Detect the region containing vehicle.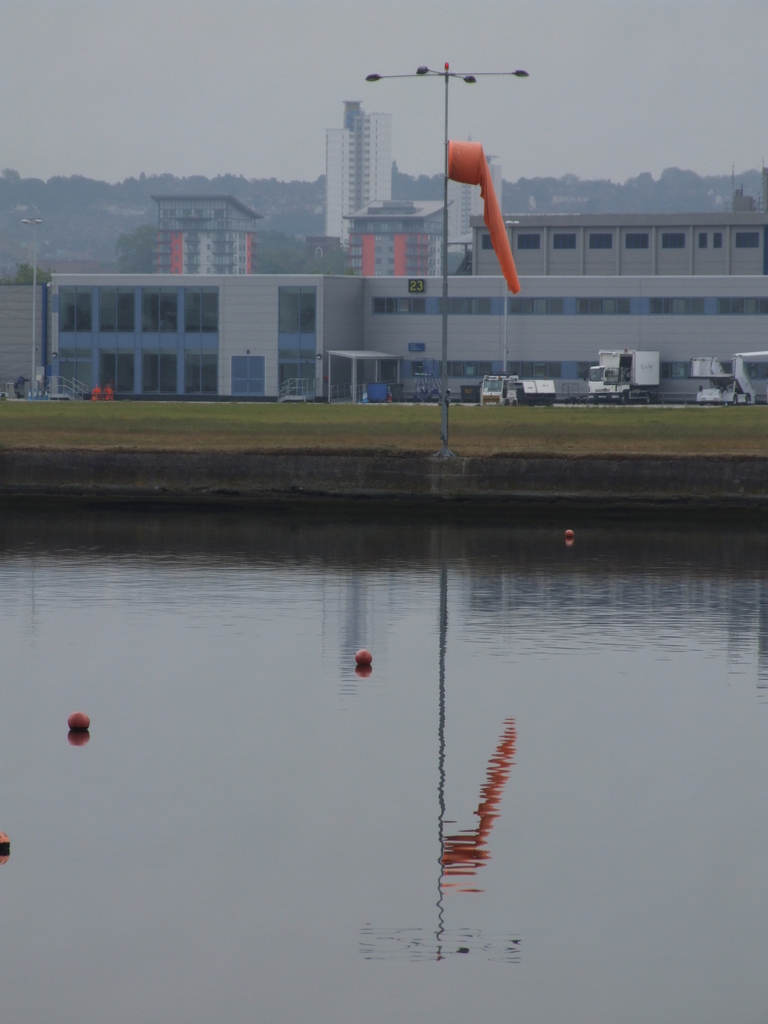
left=690, top=346, right=767, bottom=404.
